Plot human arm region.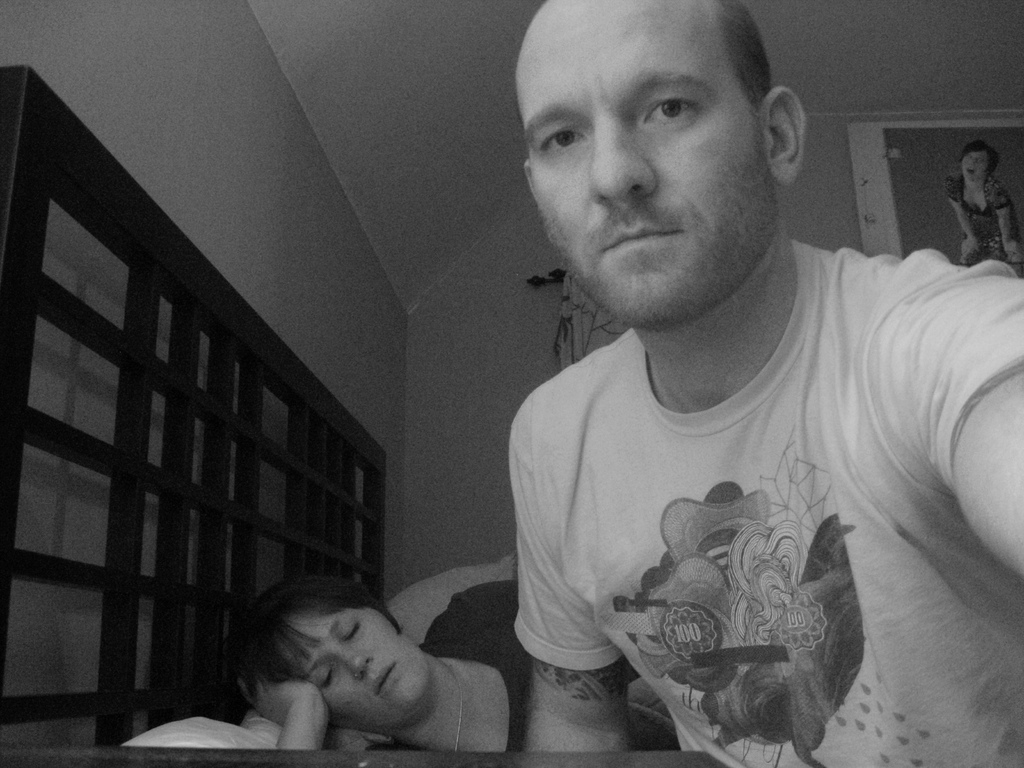
Plotted at l=263, t=663, r=344, b=755.
